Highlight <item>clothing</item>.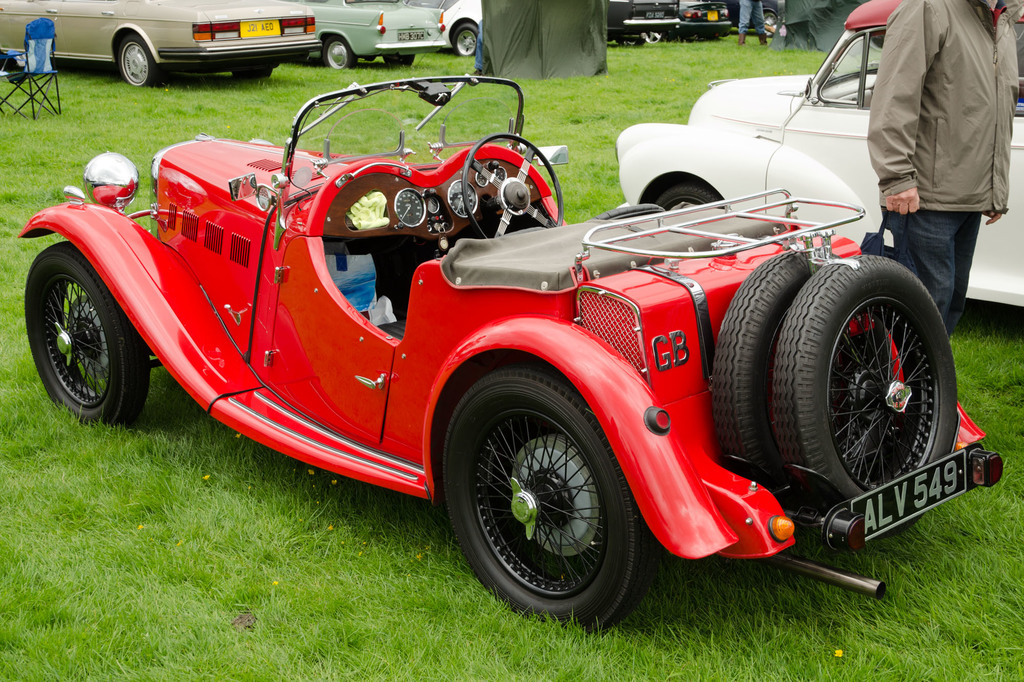
Highlighted region: BBox(741, 0, 770, 35).
